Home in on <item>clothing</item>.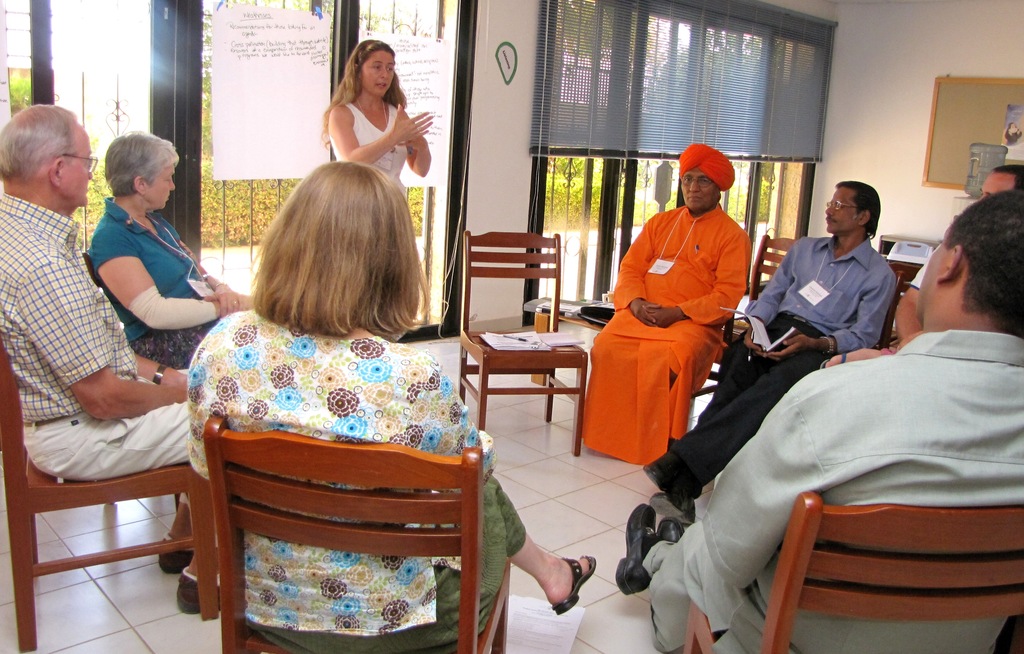
Homed in at crop(337, 91, 410, 192).
